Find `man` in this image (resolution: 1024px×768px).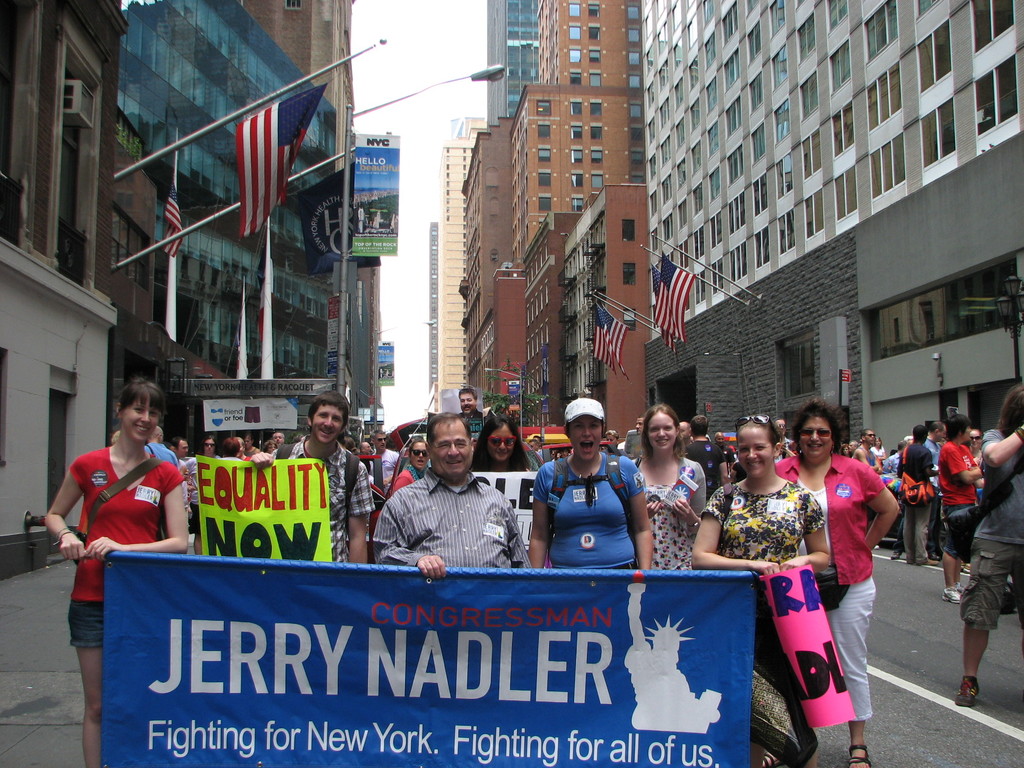
rect(457, 385, 483, 433).
